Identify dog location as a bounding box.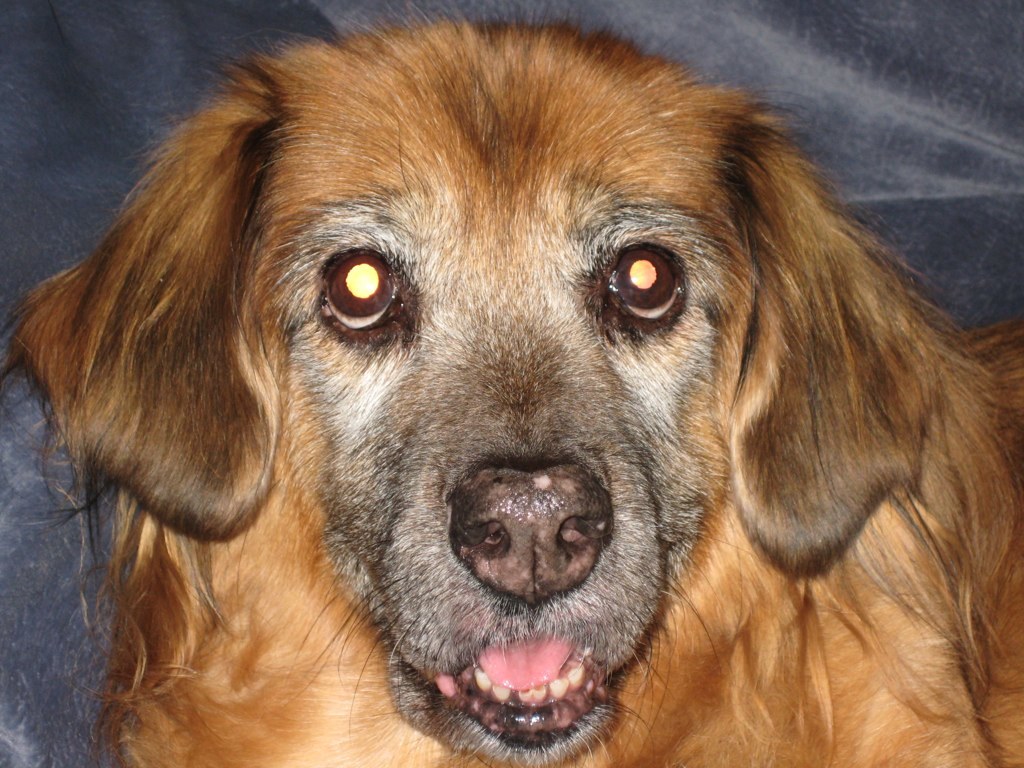
region(0, 0, 1023, 767).
